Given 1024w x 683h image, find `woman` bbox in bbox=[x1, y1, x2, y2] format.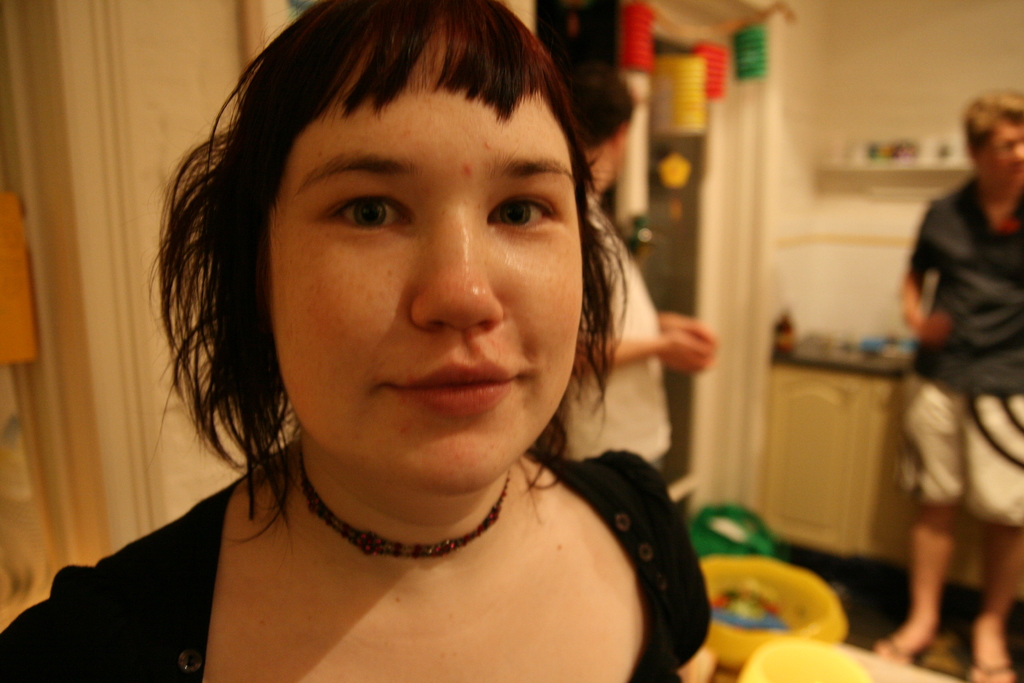
bbox=[56, 0, 751, 664].
